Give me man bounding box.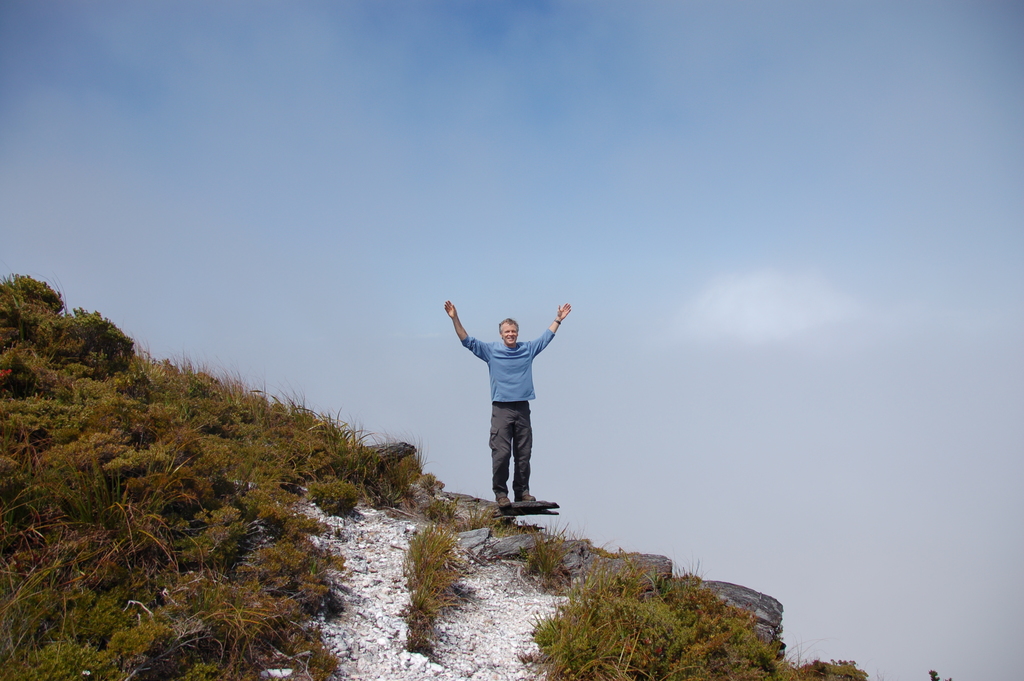
447, 296, 572, 534.
